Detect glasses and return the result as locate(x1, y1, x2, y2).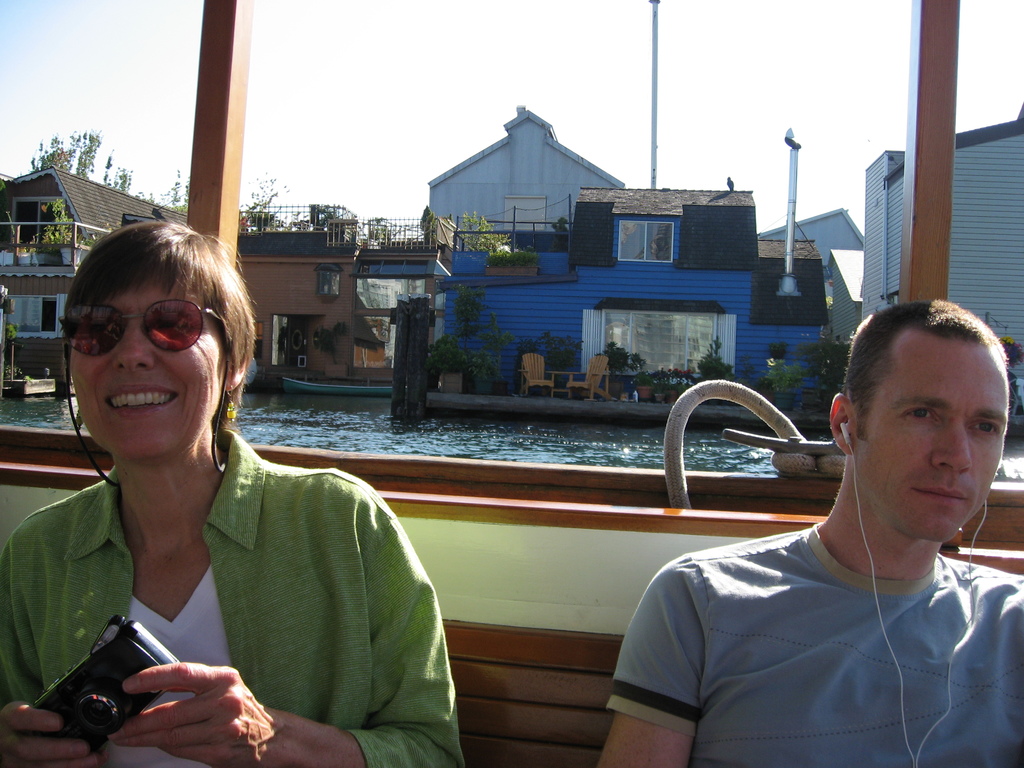
locate(57, 309, 207, 372).
